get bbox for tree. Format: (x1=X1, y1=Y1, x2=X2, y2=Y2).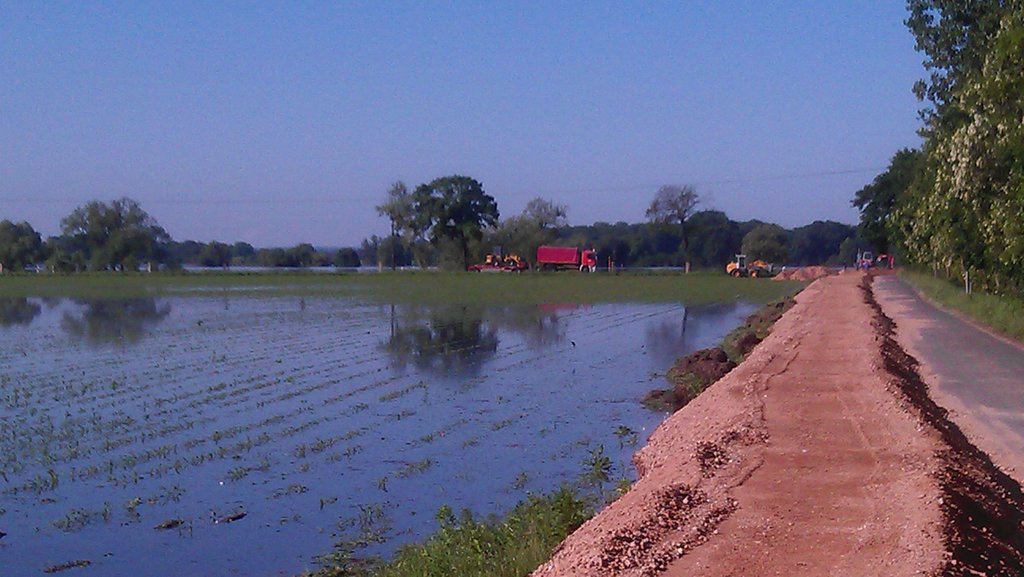
(x1=0, y1=223, x2=49, y2=270).
